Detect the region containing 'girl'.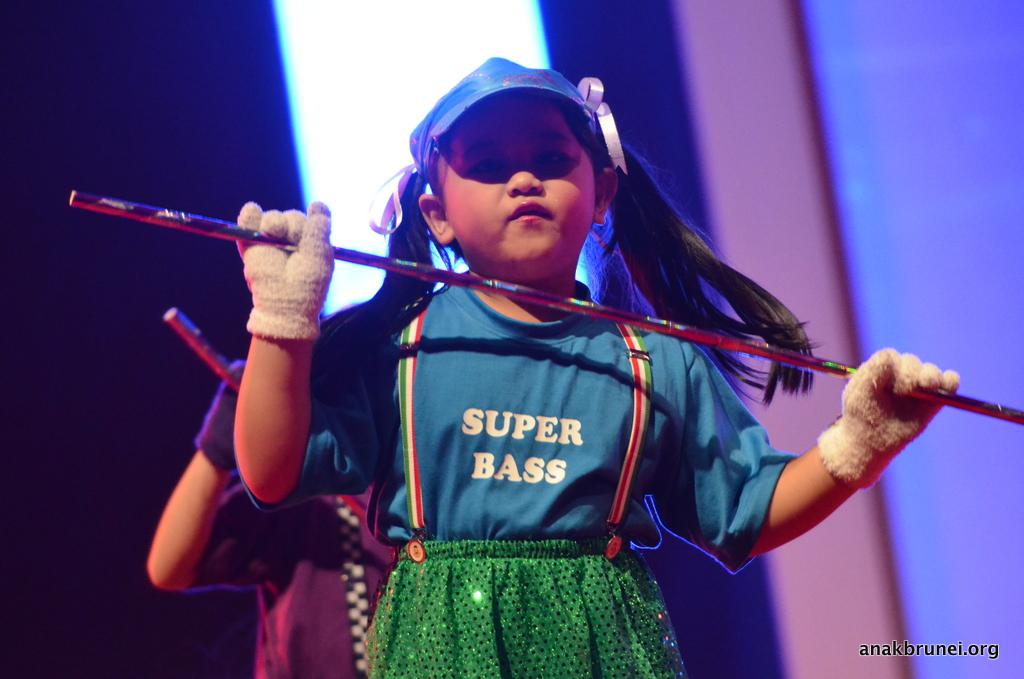
(left=230, top=55, right=958, bottom=678).
